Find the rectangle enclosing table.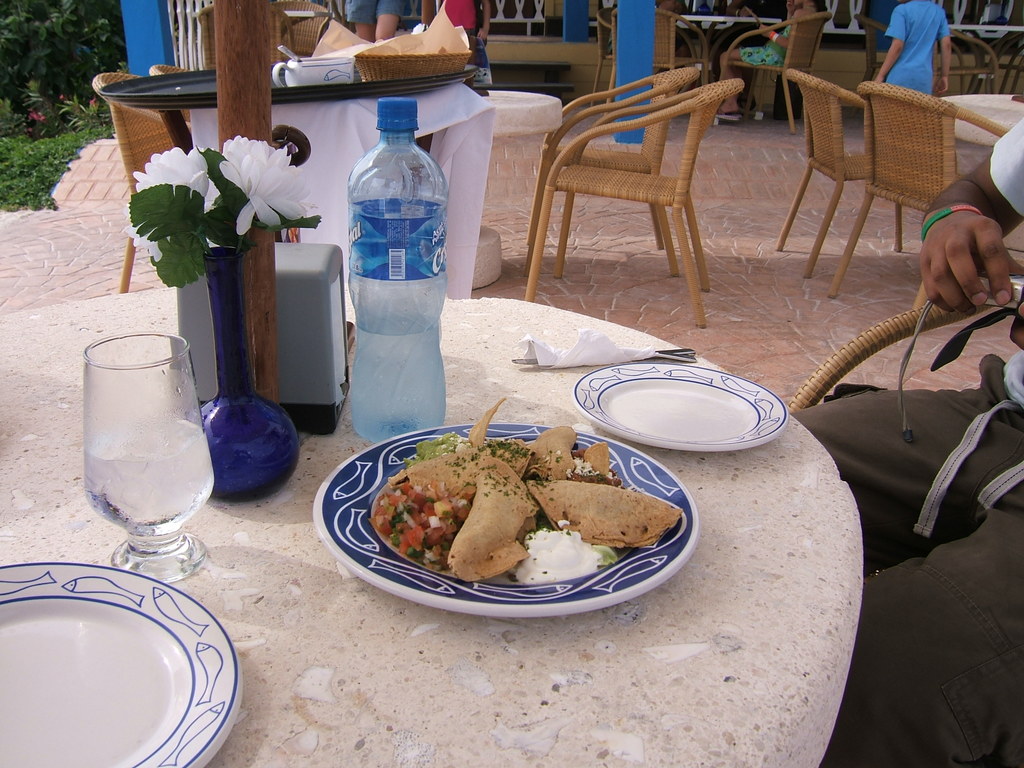
Rect(931, 93, 1023, 147).
